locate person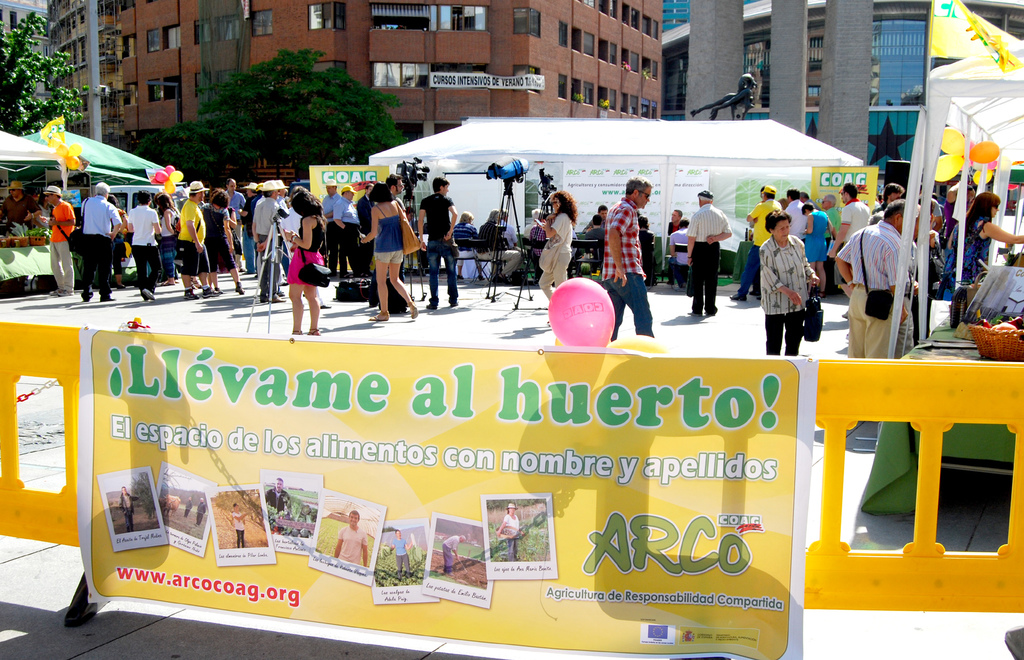
x1=383 y1=172 x2=409 y2=282
